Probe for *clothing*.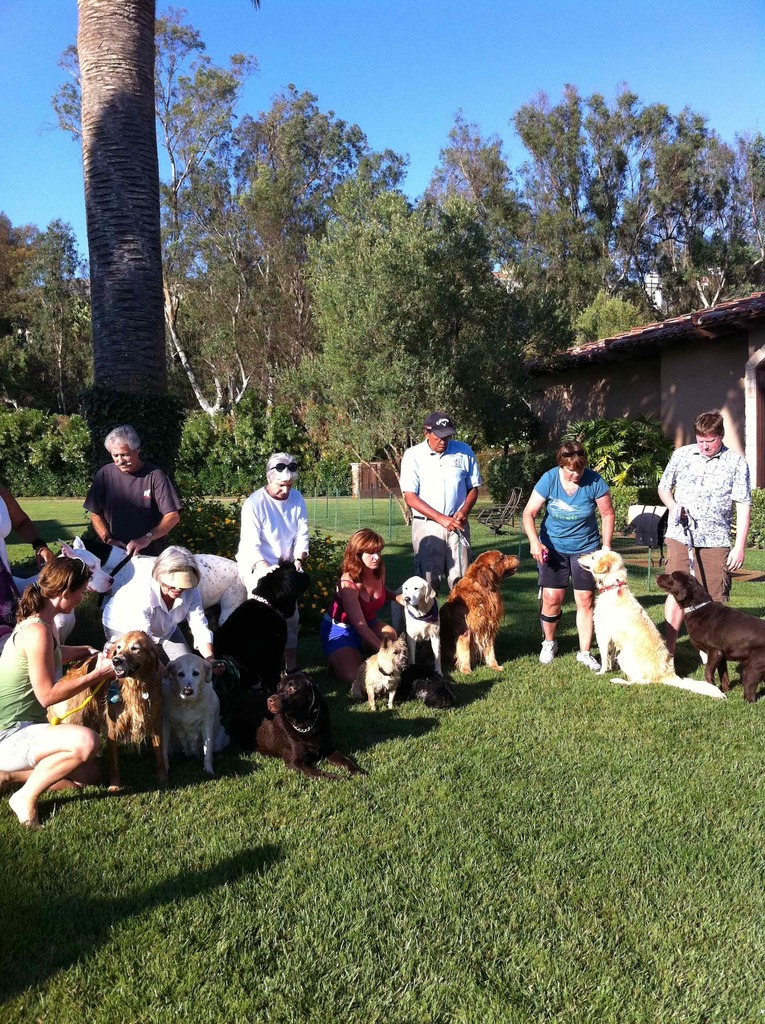
Probe result: pyautogui.locateOnScreen(331, 570, 374, 659).
